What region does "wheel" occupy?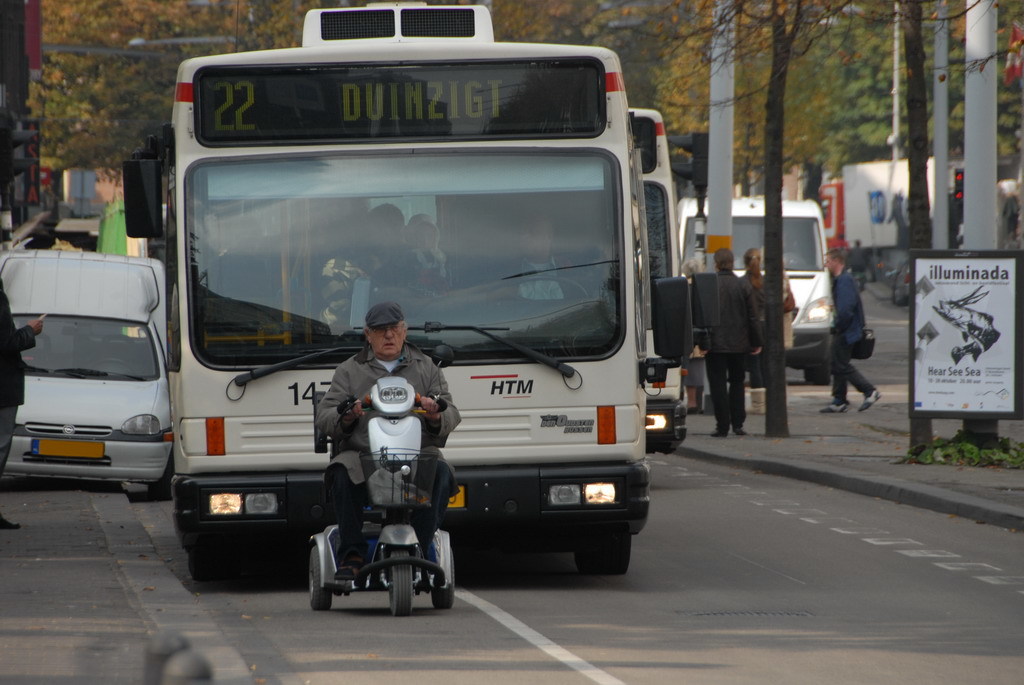
138/458/183/510.
